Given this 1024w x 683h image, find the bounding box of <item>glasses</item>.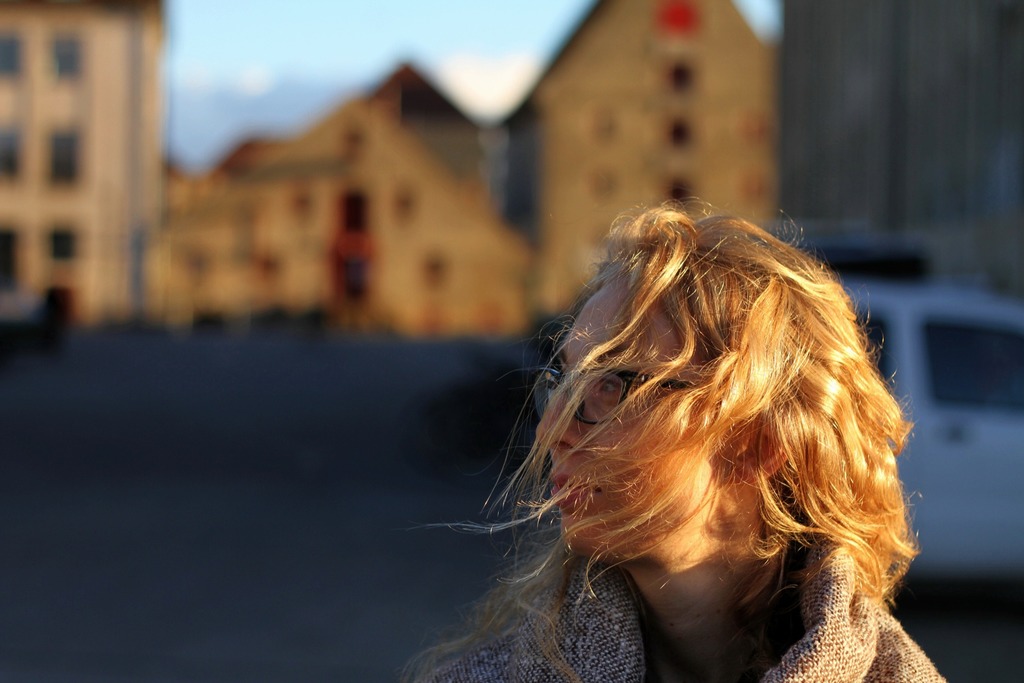
Rect(529, 358, 721, 429).
